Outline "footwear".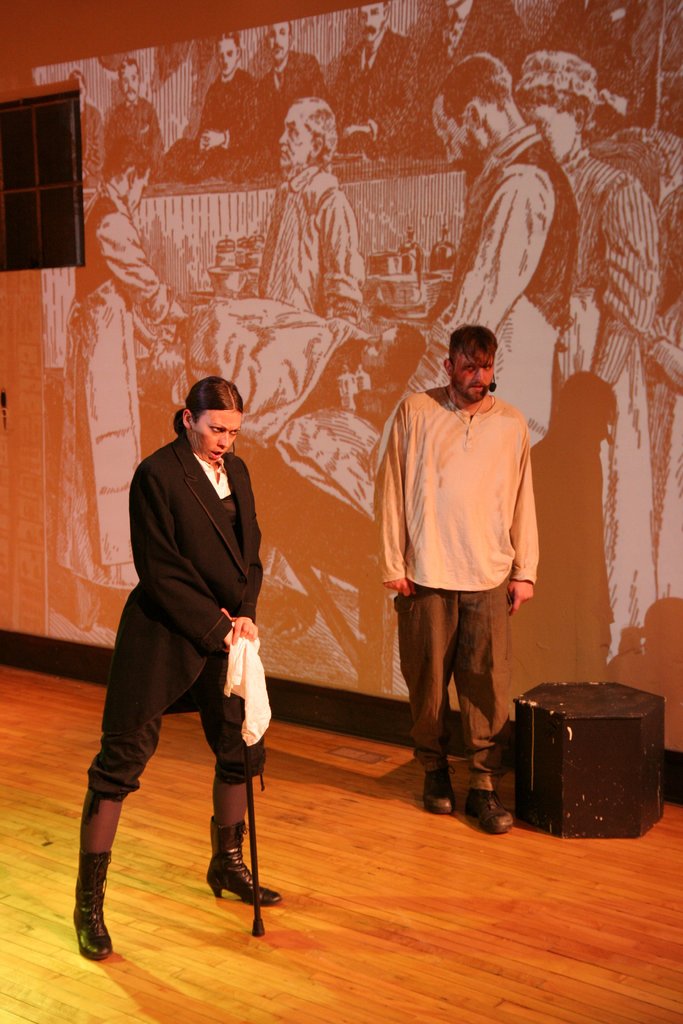
Outline: <region>424, 769, 454, 809</region>.
